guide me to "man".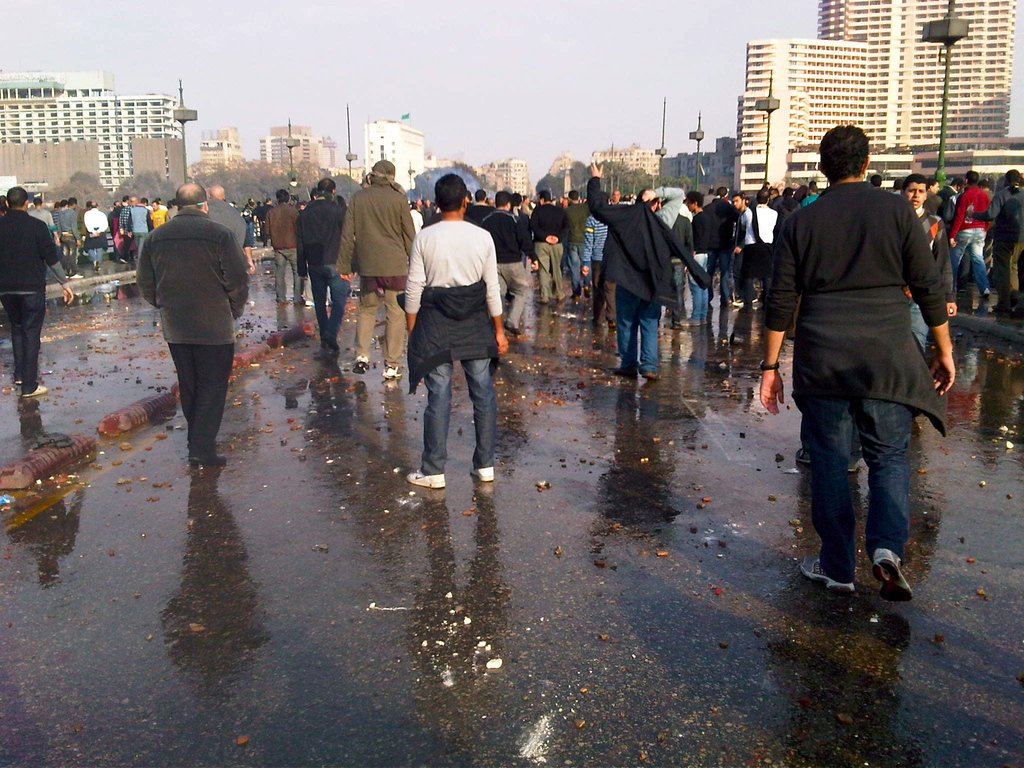
Guidance: <box>922,172,952,217</box>.
